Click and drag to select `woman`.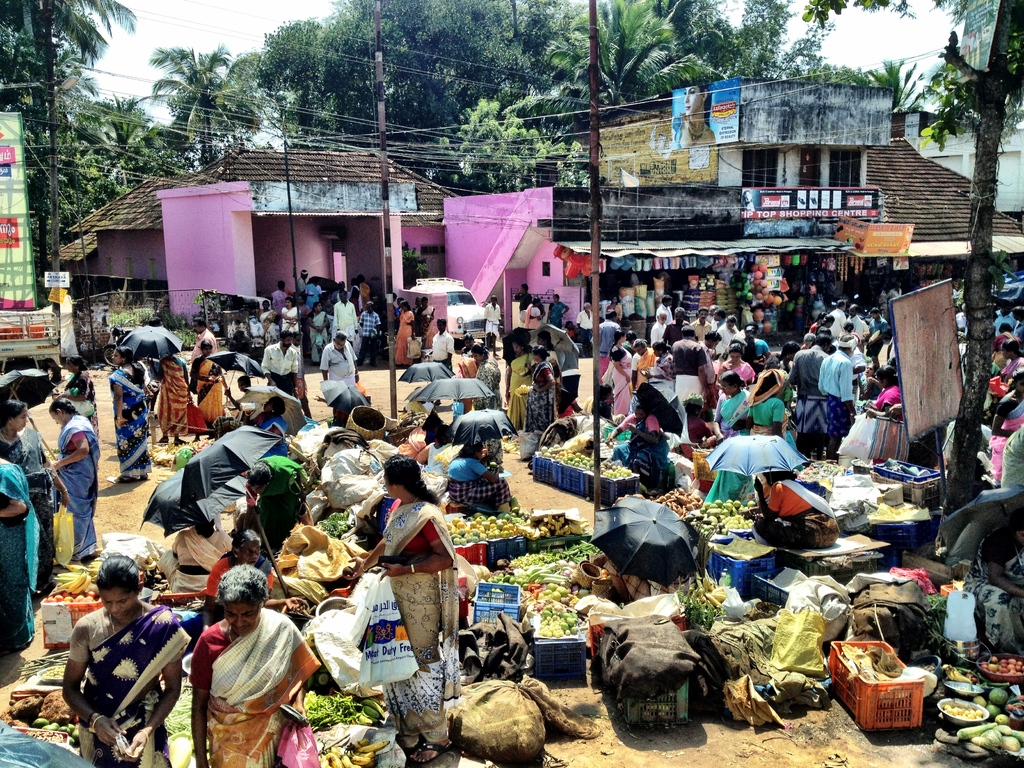
Selection: {"x1": 63, "y1": 552, "x2": 196, "y2": 767}.
